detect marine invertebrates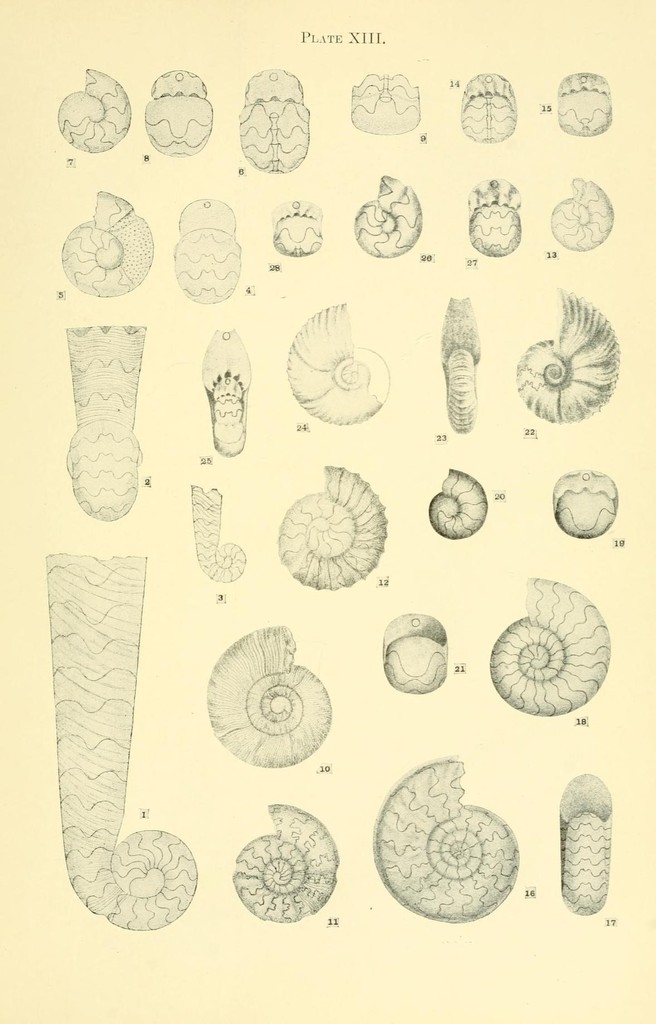
pyautogui.locateOnScreen(232, 64, 318, 183)
